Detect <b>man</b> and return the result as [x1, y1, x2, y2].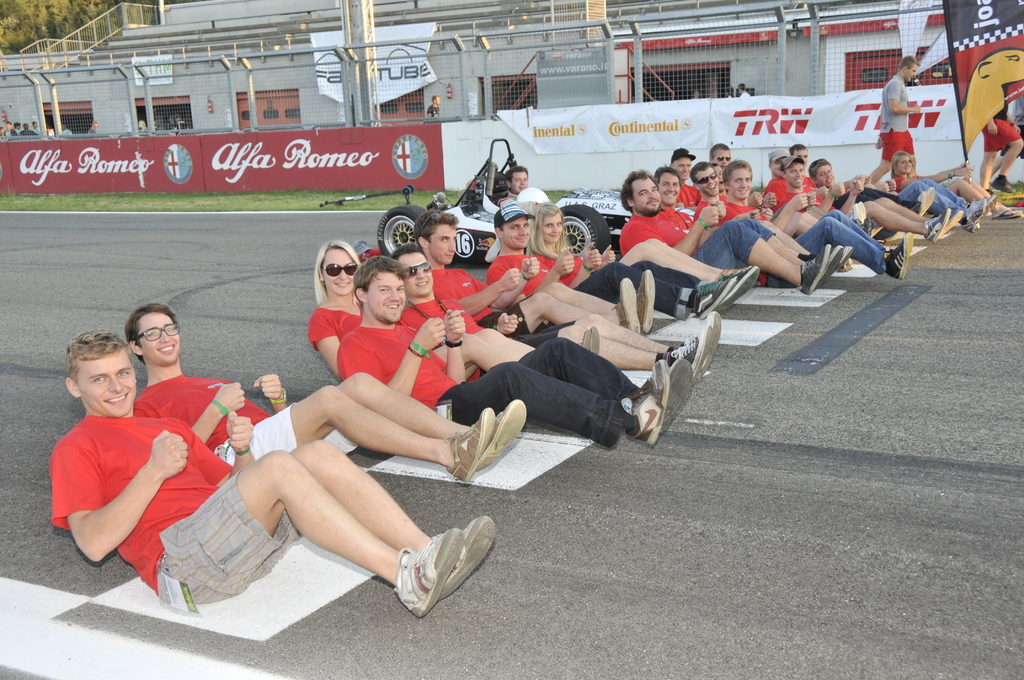
[390, 245, 641, 375].
